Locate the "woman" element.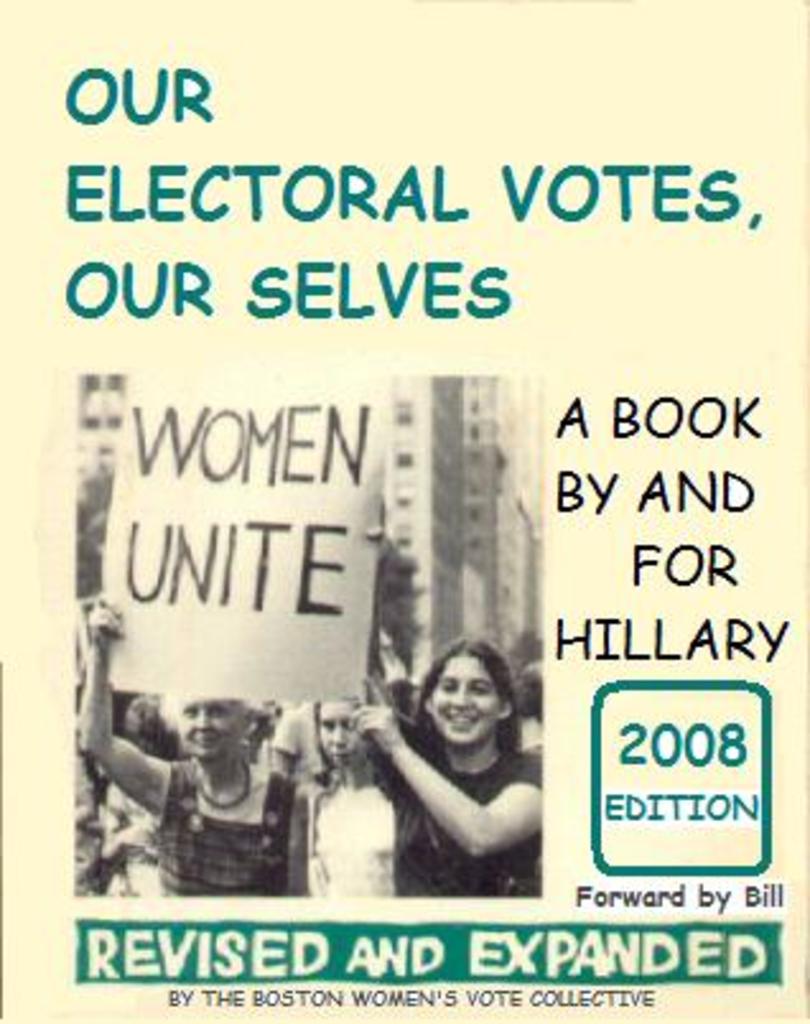
Element bbox: 285 683 402 899.
